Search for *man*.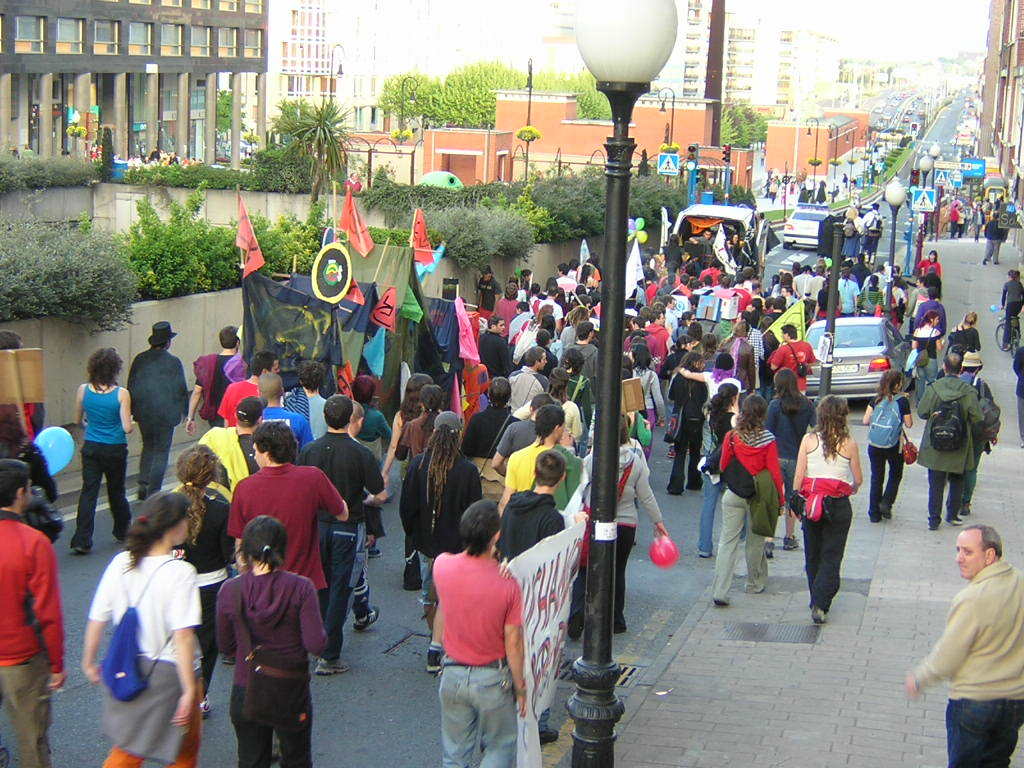
Found at 508/299/534/343.
